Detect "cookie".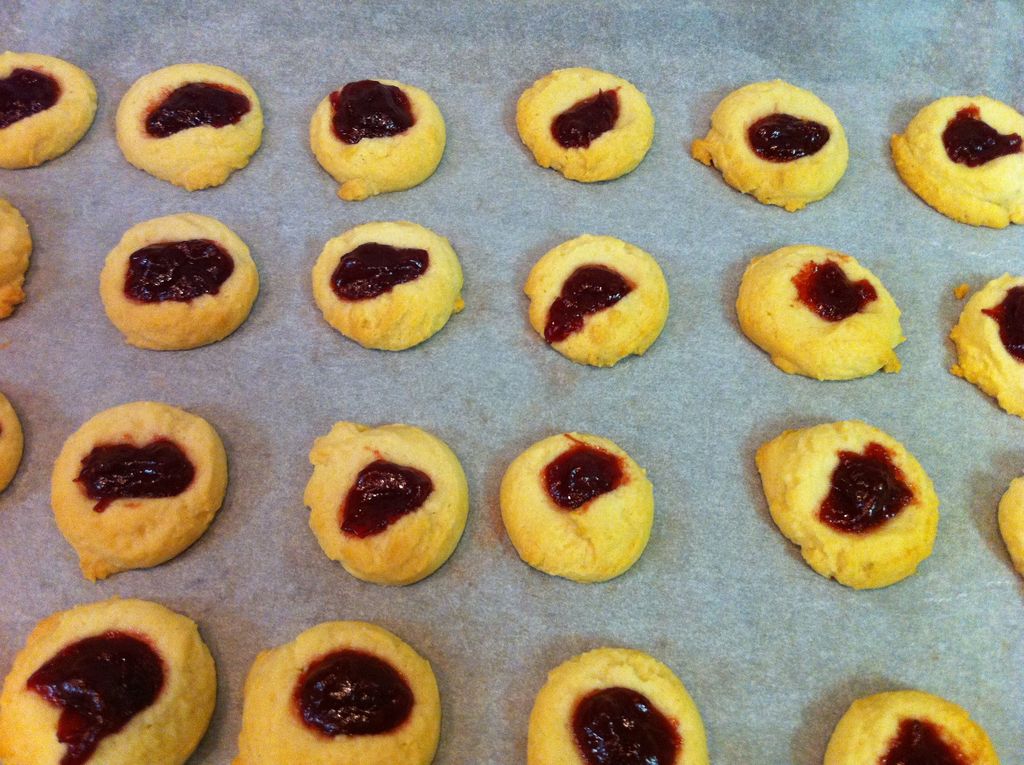
Detected at [733,242,910,382].
